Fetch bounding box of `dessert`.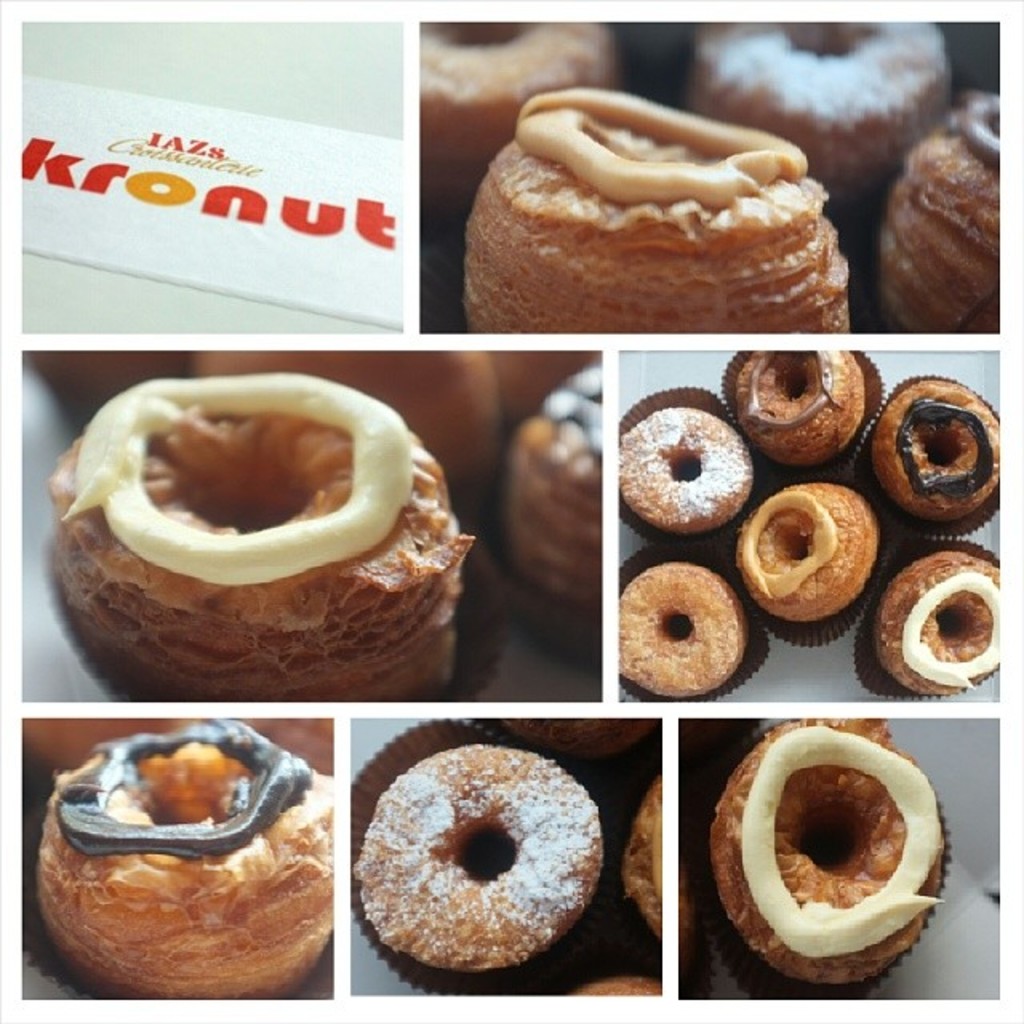
Bbox: select_region(614, 784, 658, 923).
